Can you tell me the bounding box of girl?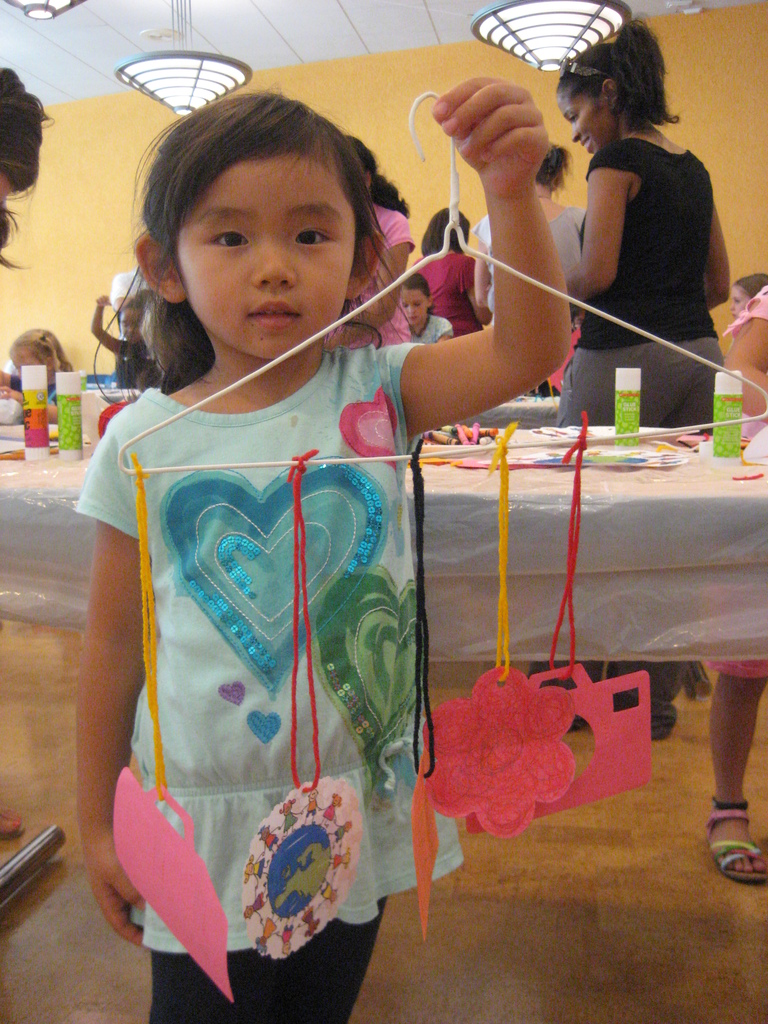
(72,88,550,1020).
